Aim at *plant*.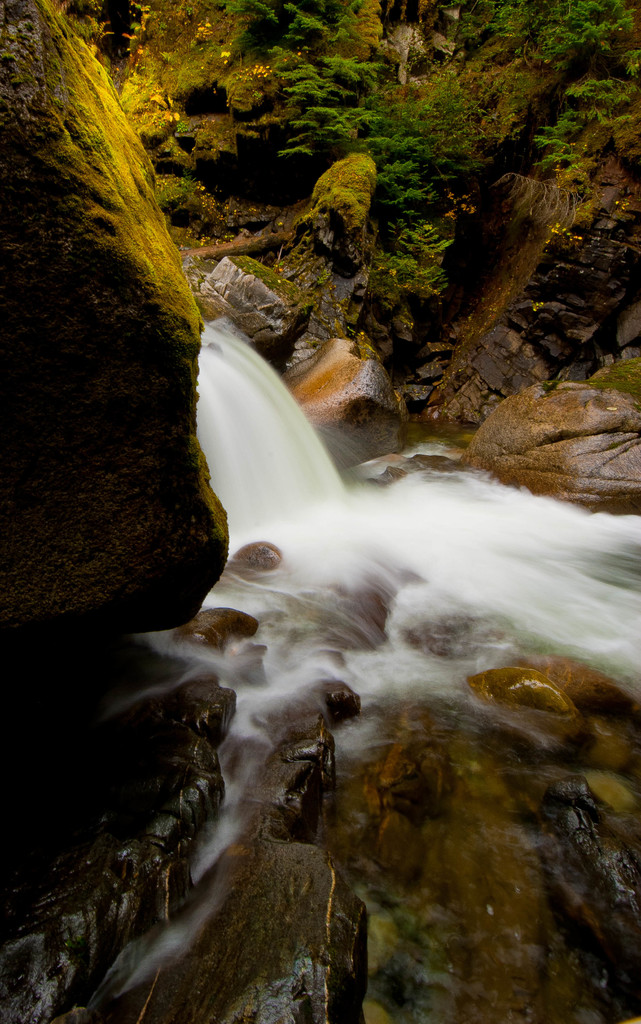
Aimed at {"left": 375, "top": 239, "right": 453, "bottom": 300}.
